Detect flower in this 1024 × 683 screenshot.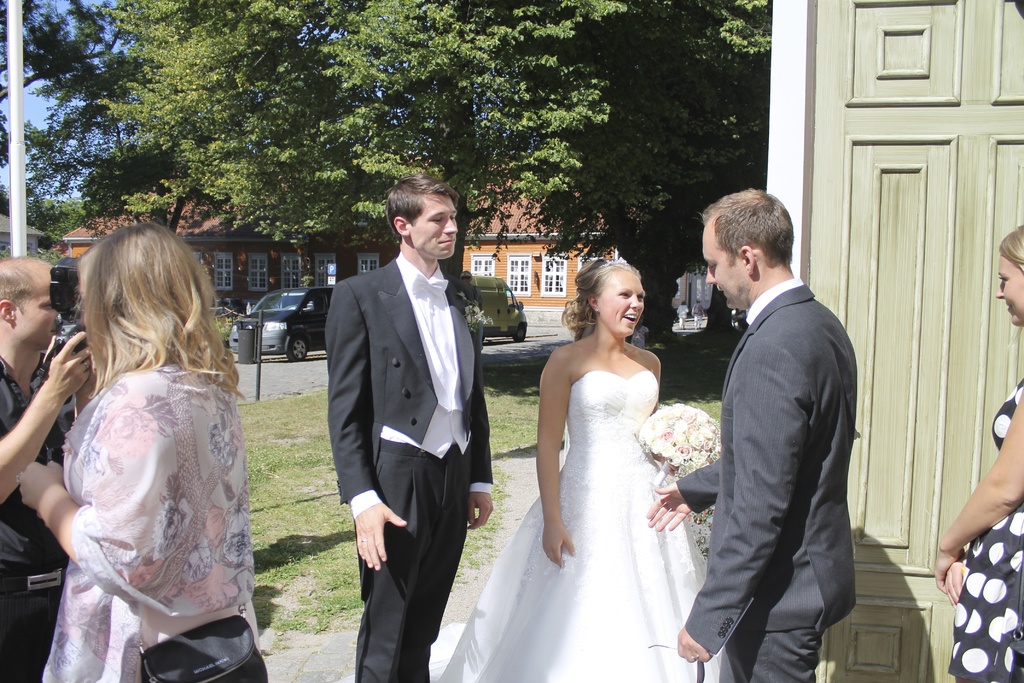
Detection: 204 415 234 473.
